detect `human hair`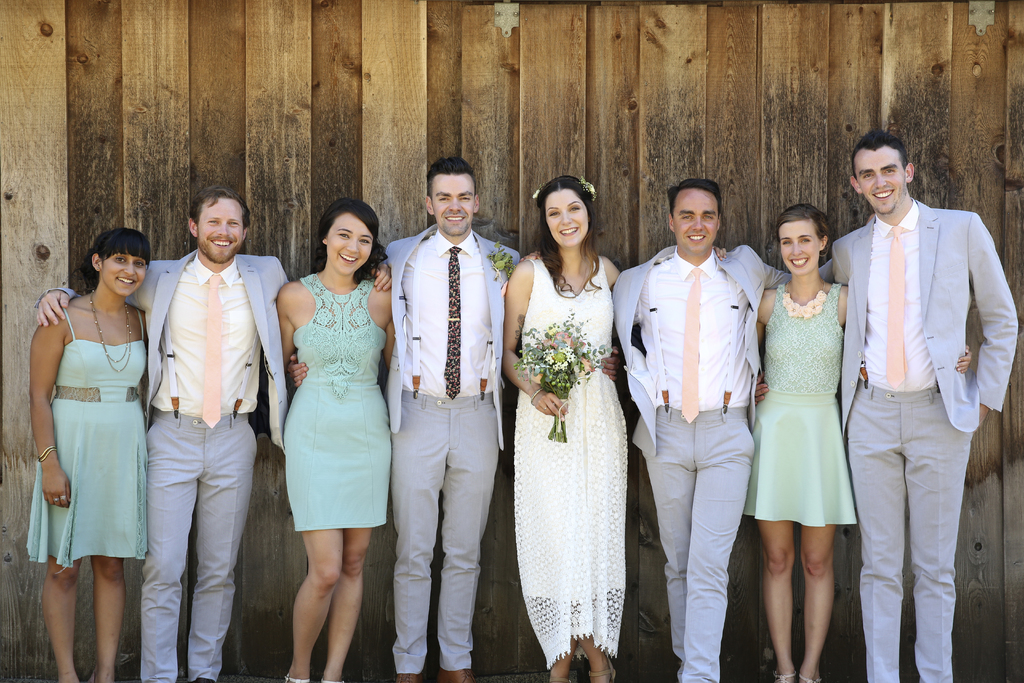
<bbox>79, 226, 150, 286</bbox>
